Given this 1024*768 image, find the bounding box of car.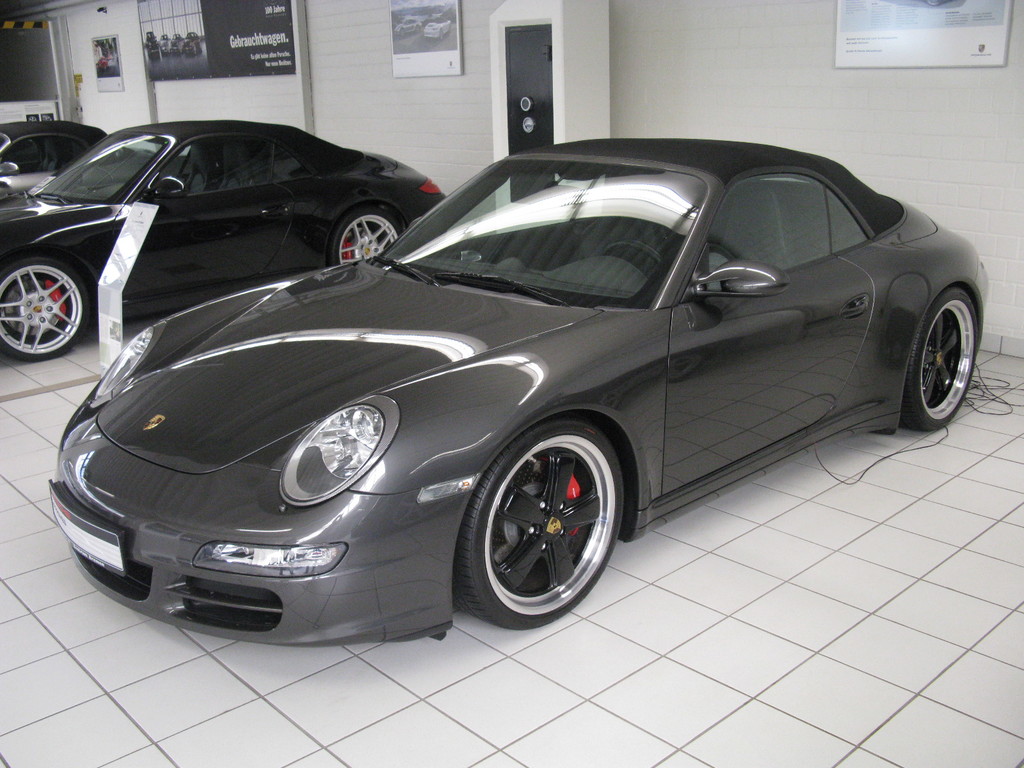
0 117 114 199.
